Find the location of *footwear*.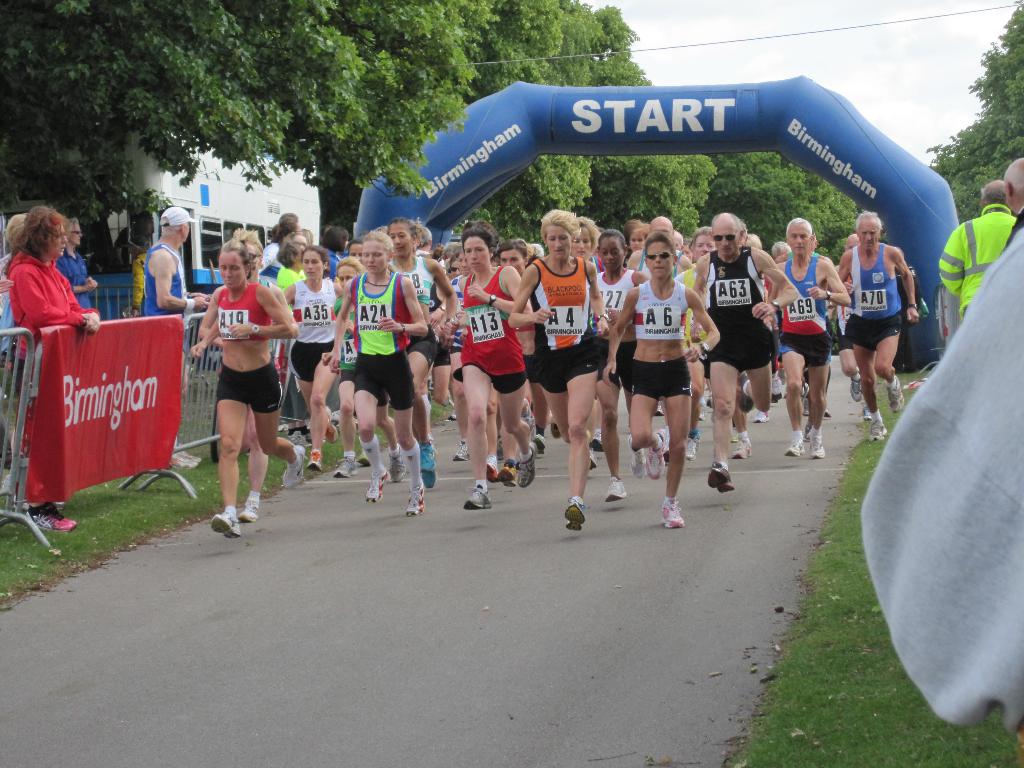
Location: detection(681, 436, 702, 462).
